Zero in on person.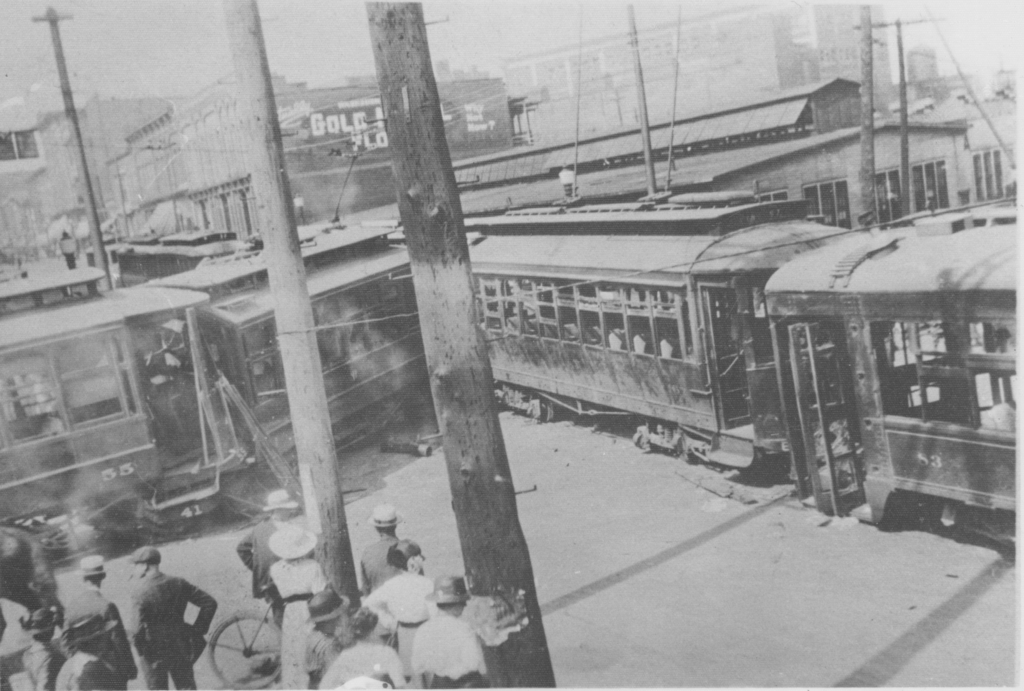
Zeroed in: [x1=365, y1=534, x2=438, y2=676].
